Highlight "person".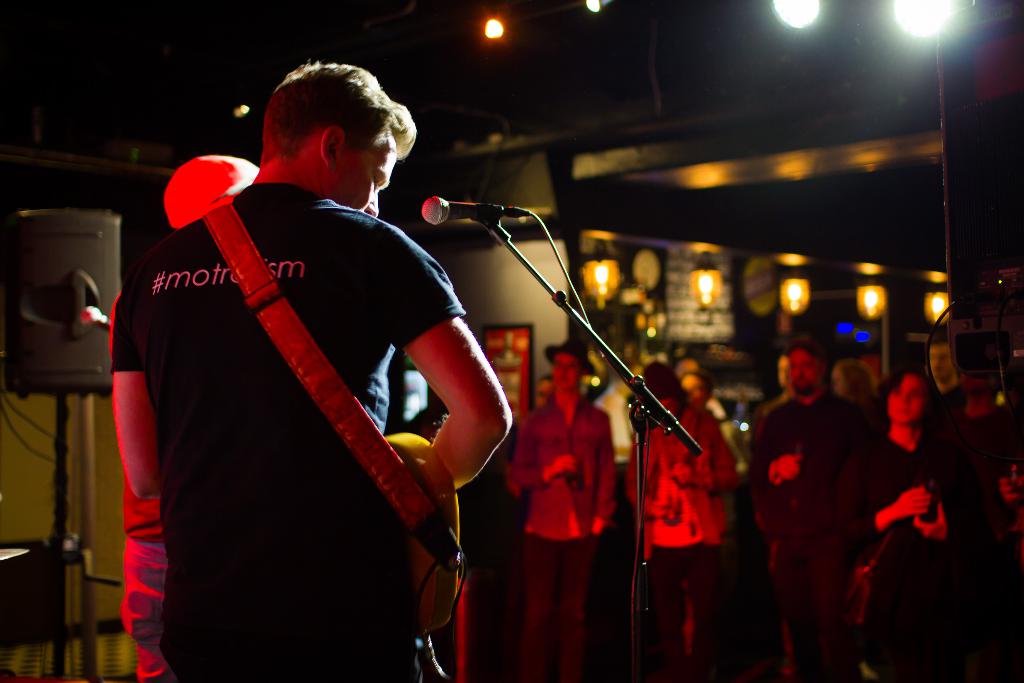
Highlighted region: region(858, 336, 975, 660).
